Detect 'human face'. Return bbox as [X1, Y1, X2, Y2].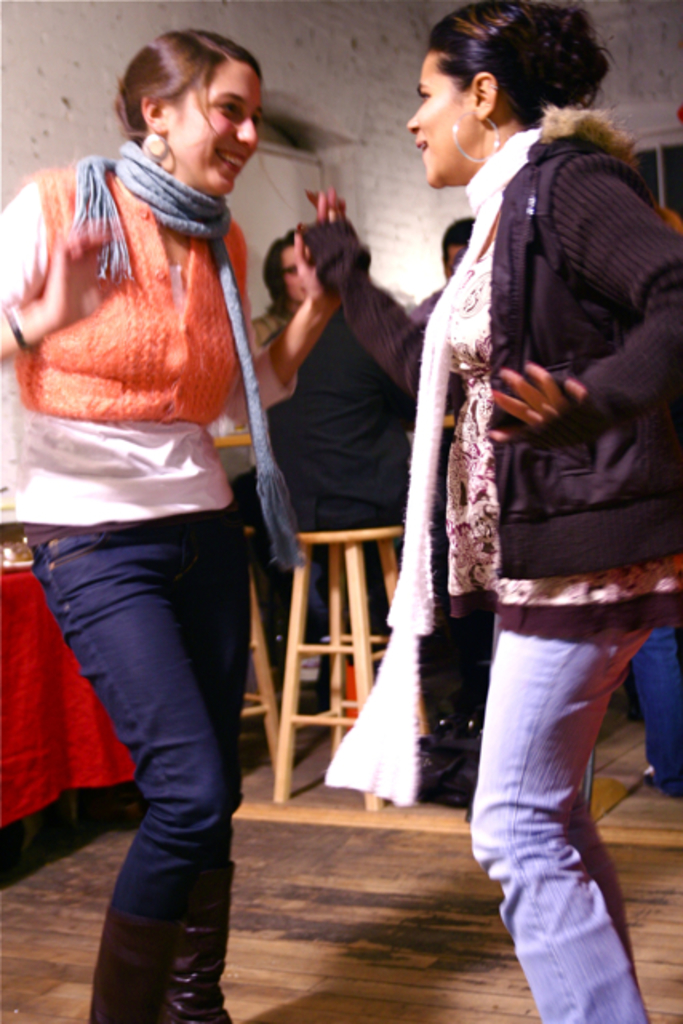
[282, 243, 314, 304].
